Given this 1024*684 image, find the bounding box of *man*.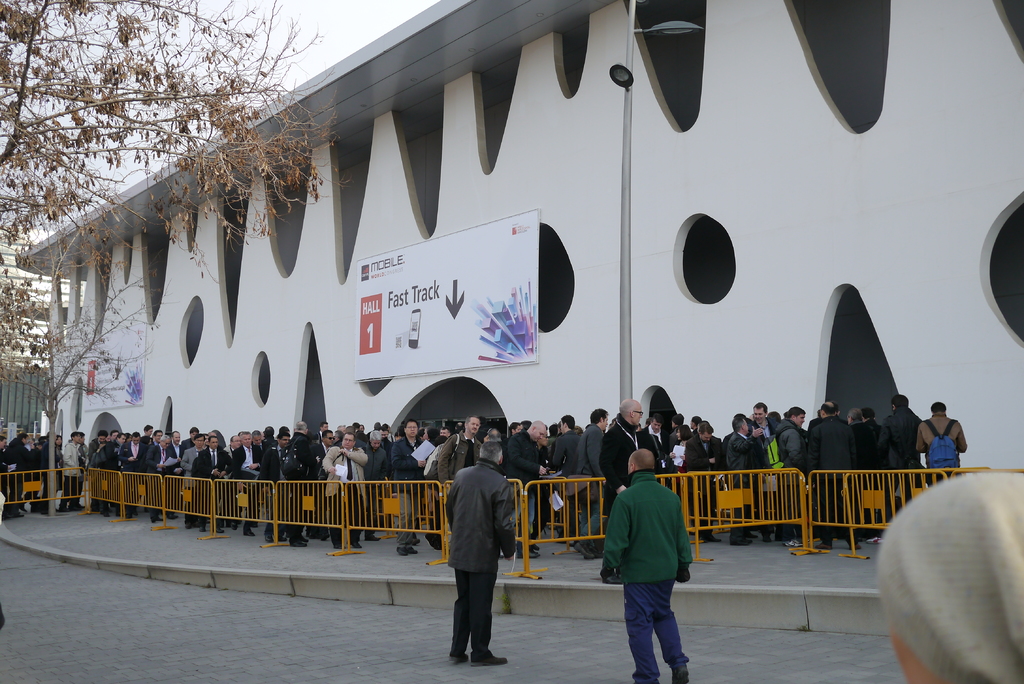
[712, 415, 760, 547].
